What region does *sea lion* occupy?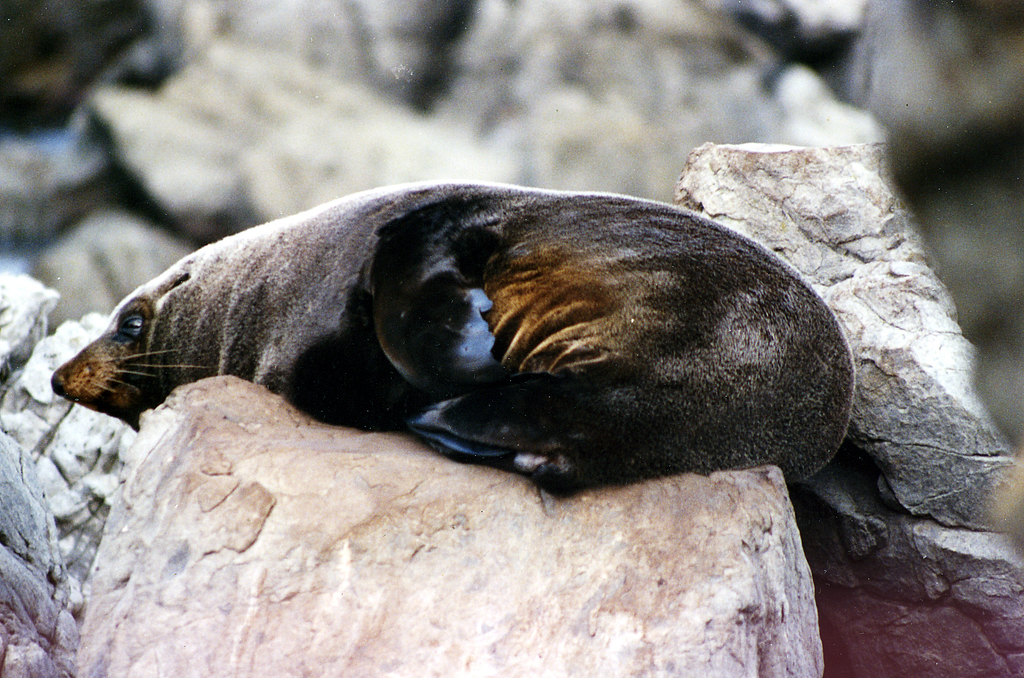
(left=51, top=180, right=854, bottom=507).
